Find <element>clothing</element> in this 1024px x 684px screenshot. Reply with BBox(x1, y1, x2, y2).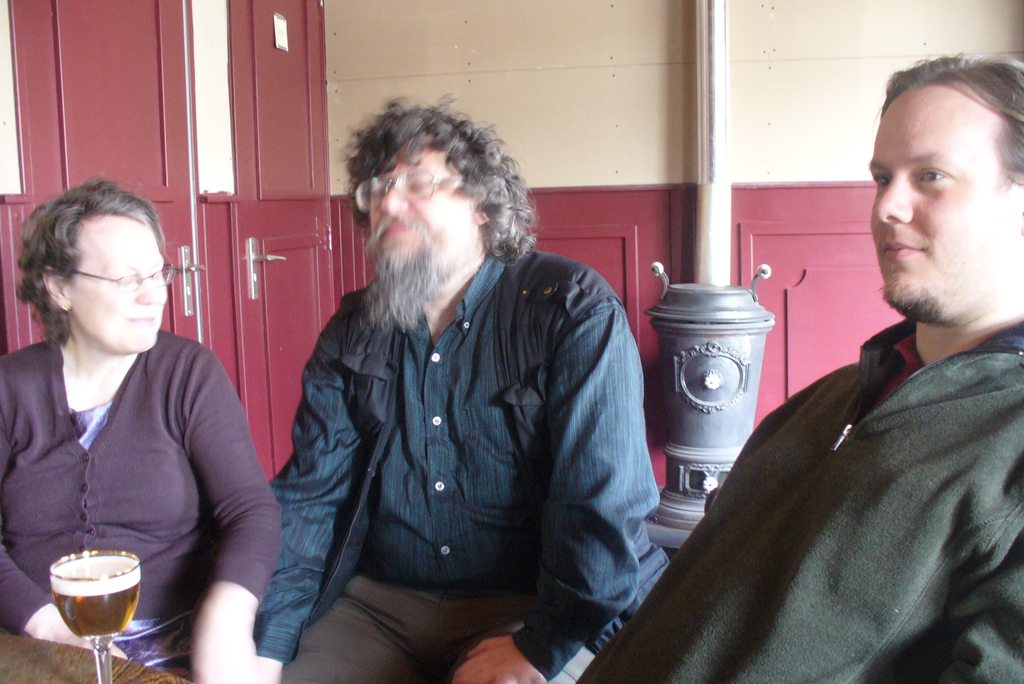
BBox(0, 332, 280, 682).
